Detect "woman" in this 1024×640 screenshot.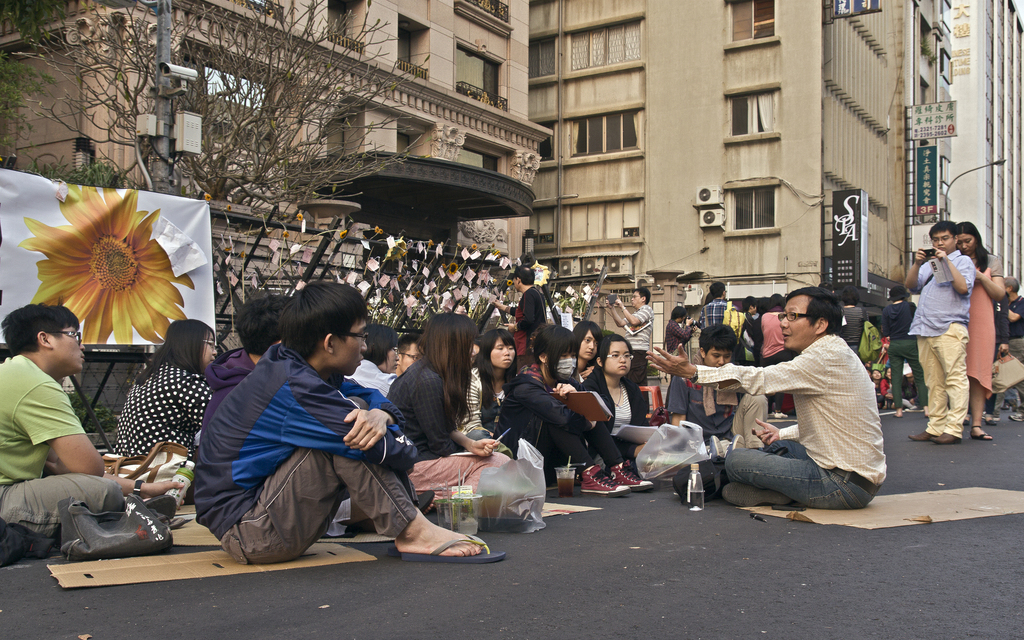
Detection: bbox=[372, 321, 483, 484].
